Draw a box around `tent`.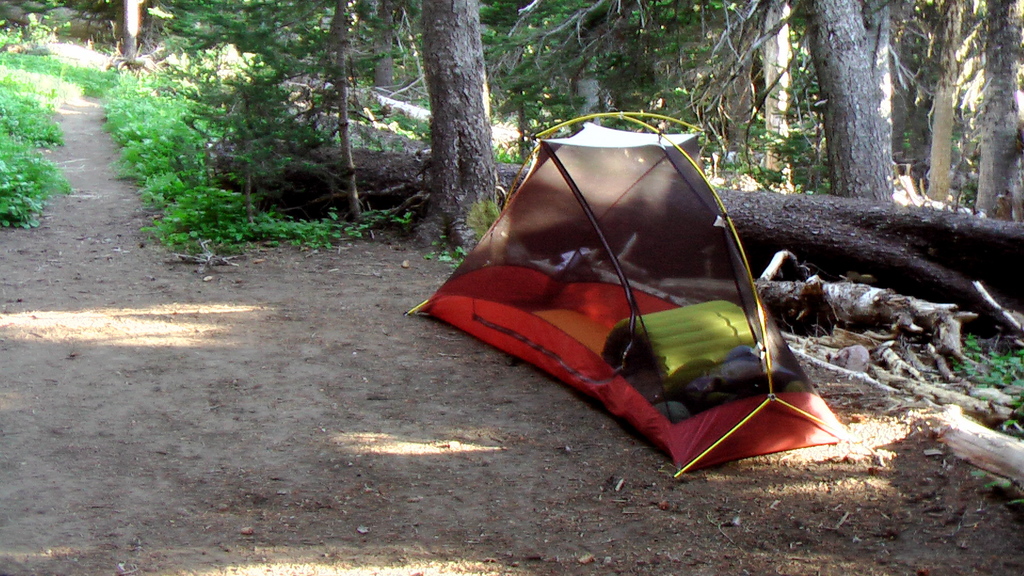
select_region(436, 135, 835, 484).
